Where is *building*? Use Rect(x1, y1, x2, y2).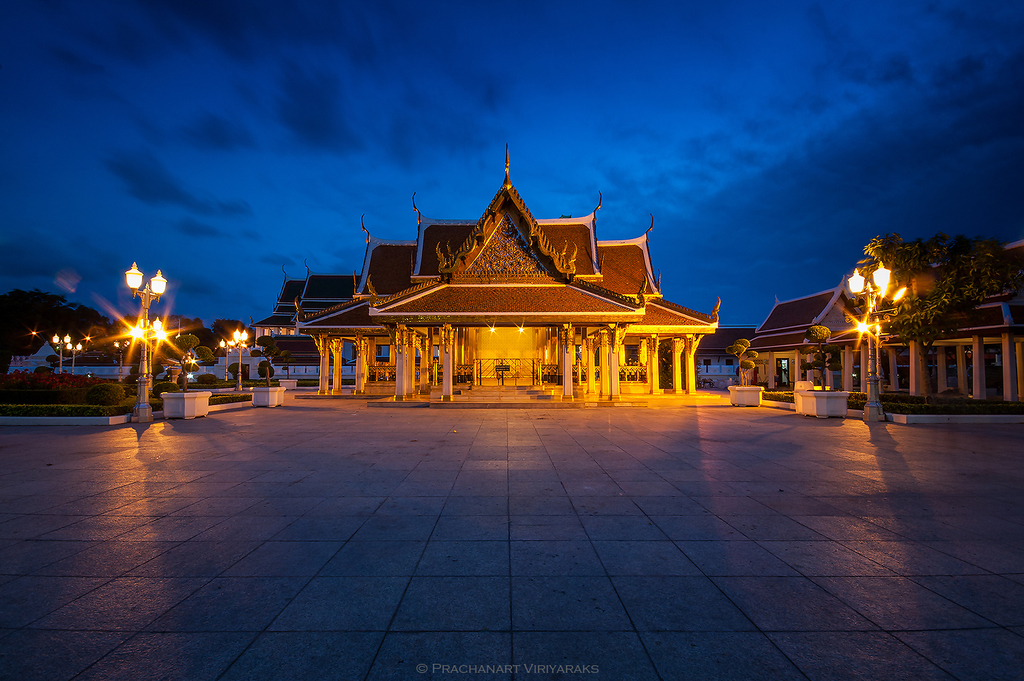
Rect(743, 240, 1023, 425).
